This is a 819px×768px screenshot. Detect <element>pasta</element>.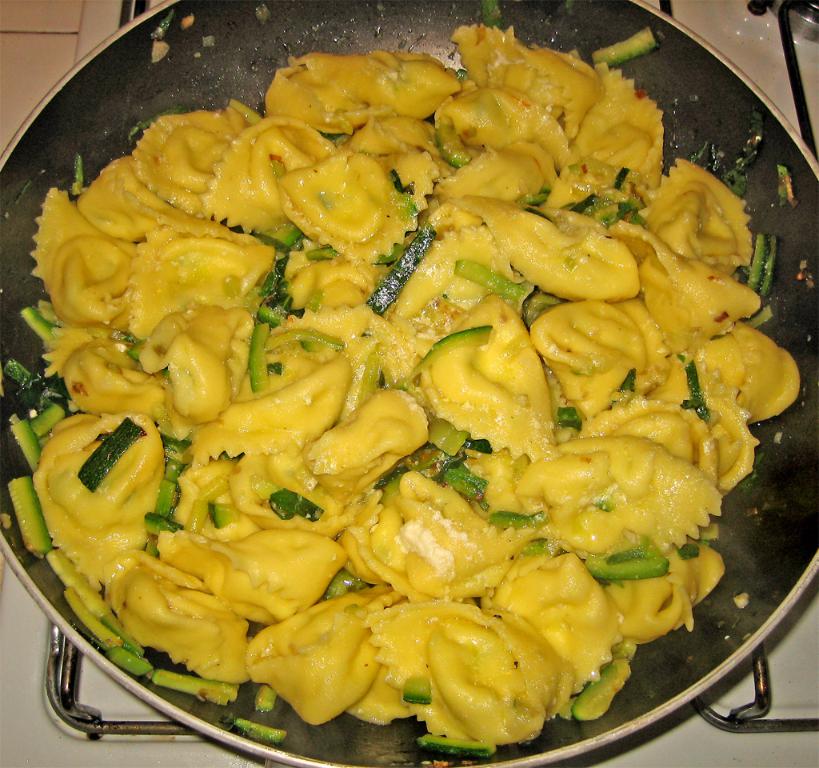
{"x1": 11, "y1": 23, "x2": 762, "y2": 742}.
